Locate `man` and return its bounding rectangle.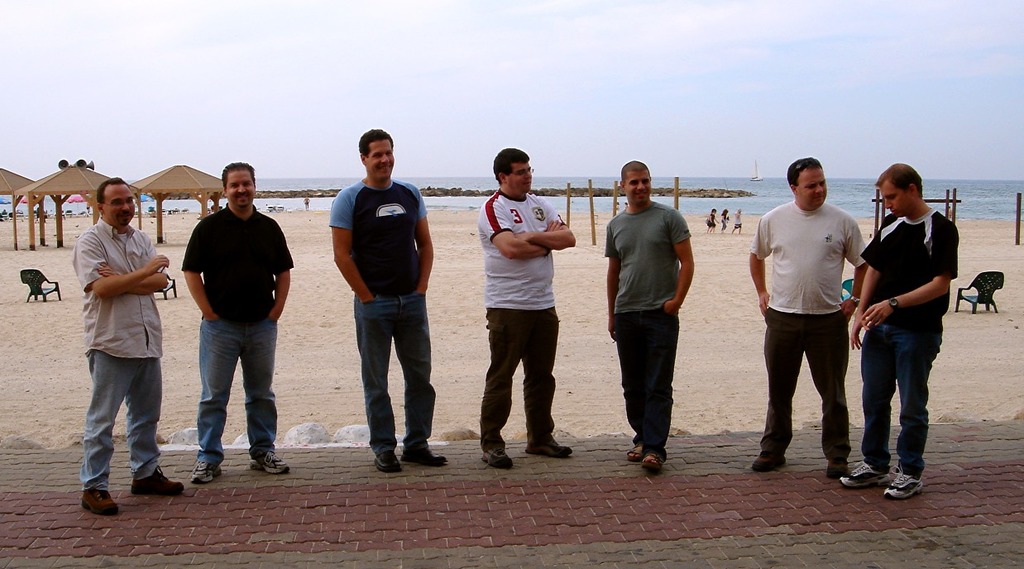
Rect(603, 156, 691, 468).
